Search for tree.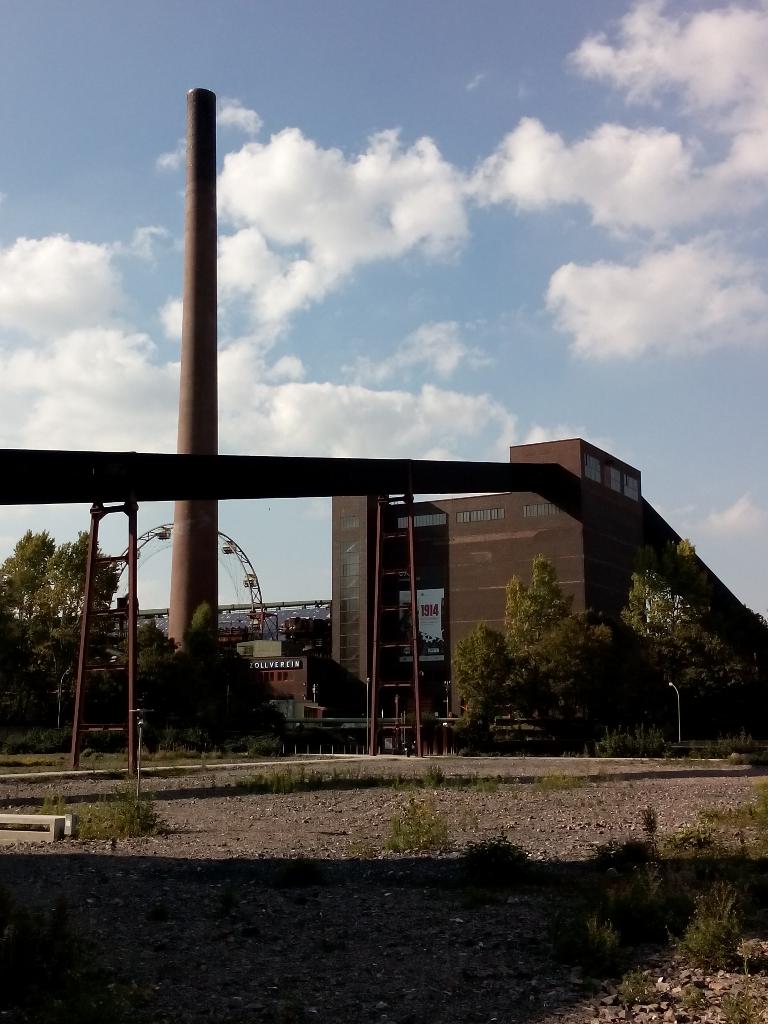
Found at select_region(625, 532, 740, 703).
